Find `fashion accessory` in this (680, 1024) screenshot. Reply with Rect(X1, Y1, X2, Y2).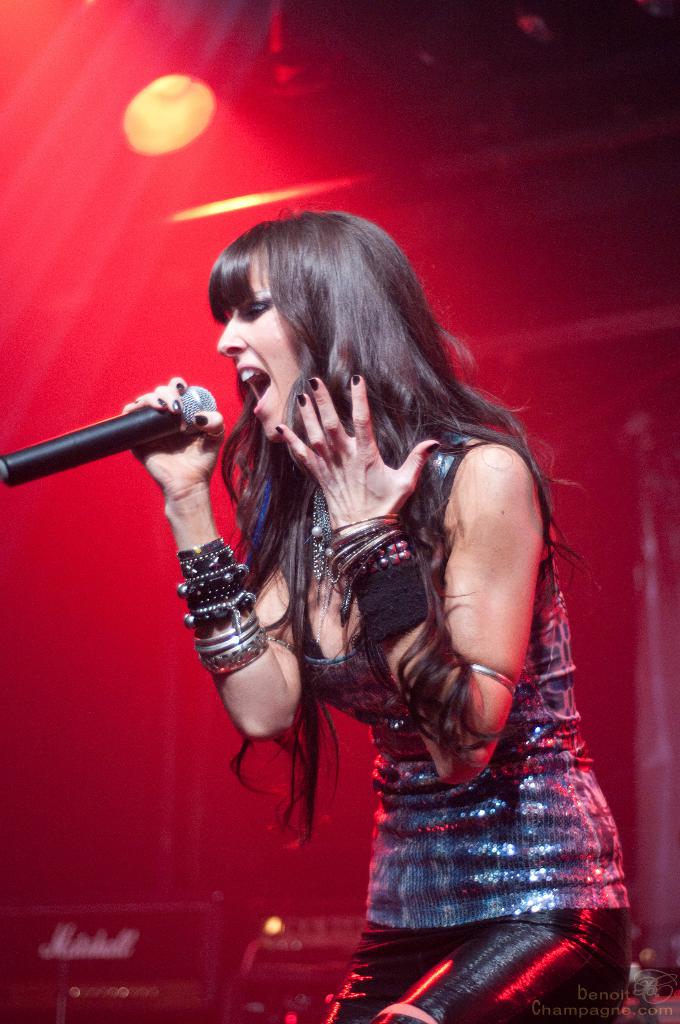
Rect(316, 488, 343, 645).
